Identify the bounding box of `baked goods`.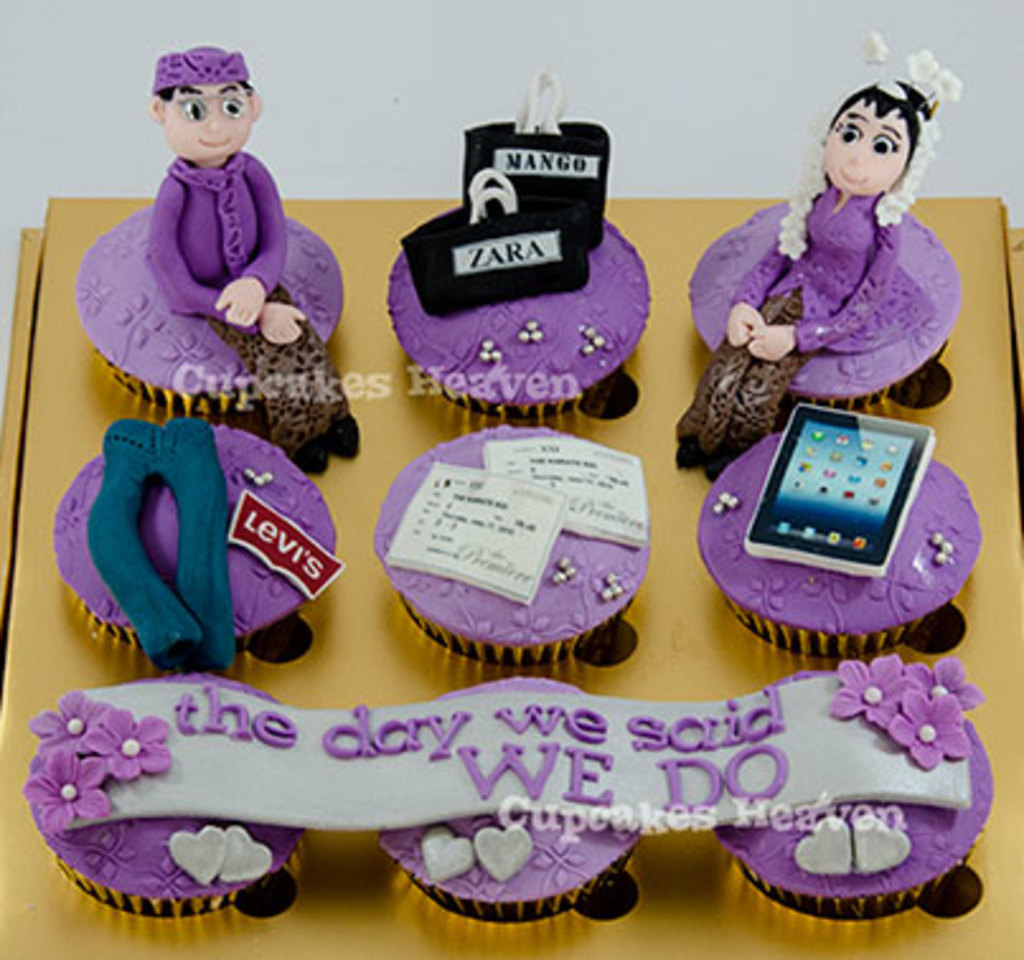
[left=704, top=396, right=983, bottom=653].
